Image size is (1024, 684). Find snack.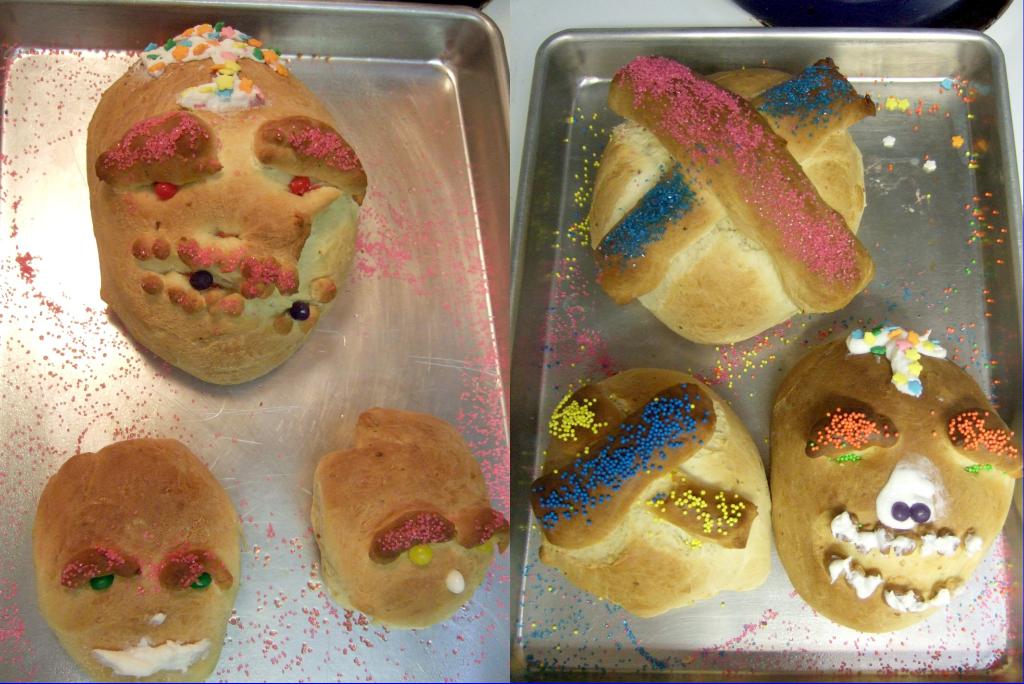
(771, 322, 1023, 633).
